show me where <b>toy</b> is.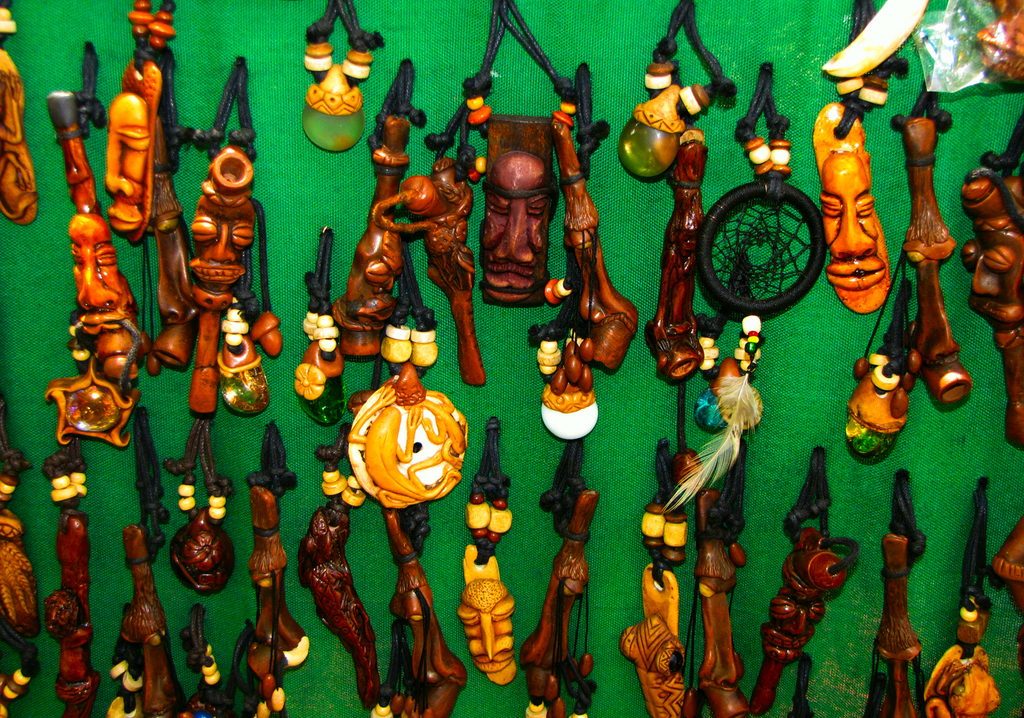
<b>toy</b> is at [528, 109, 635, 534].
